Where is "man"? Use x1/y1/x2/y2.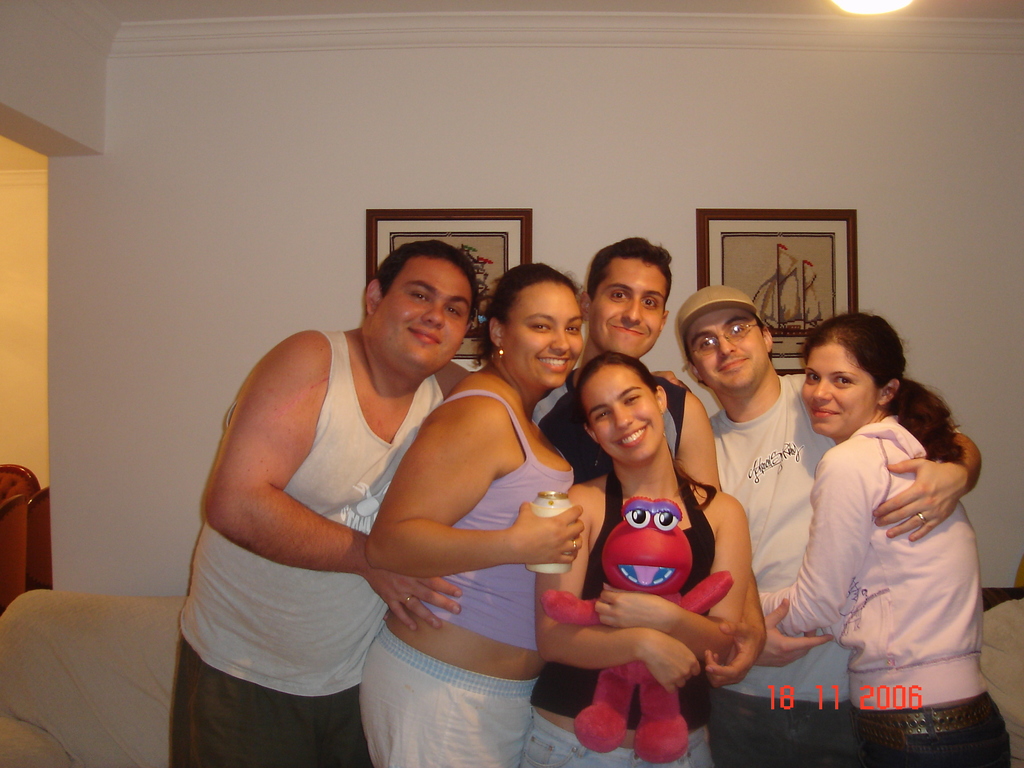
673/287/979/767.
